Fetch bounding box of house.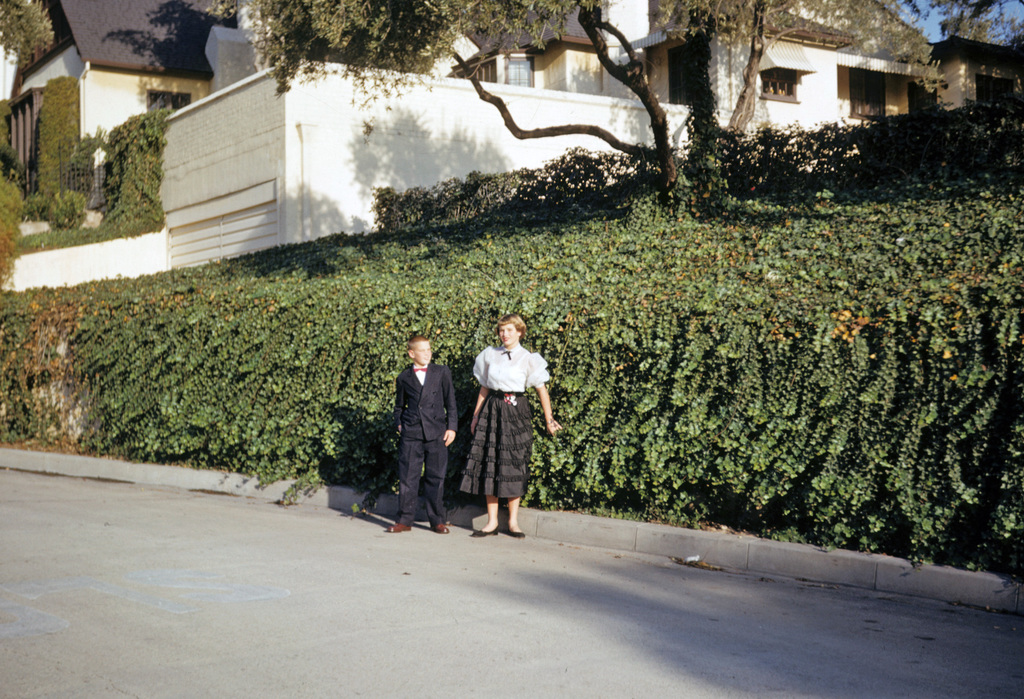
Bbox: box(925, 33, 1023, 119).
